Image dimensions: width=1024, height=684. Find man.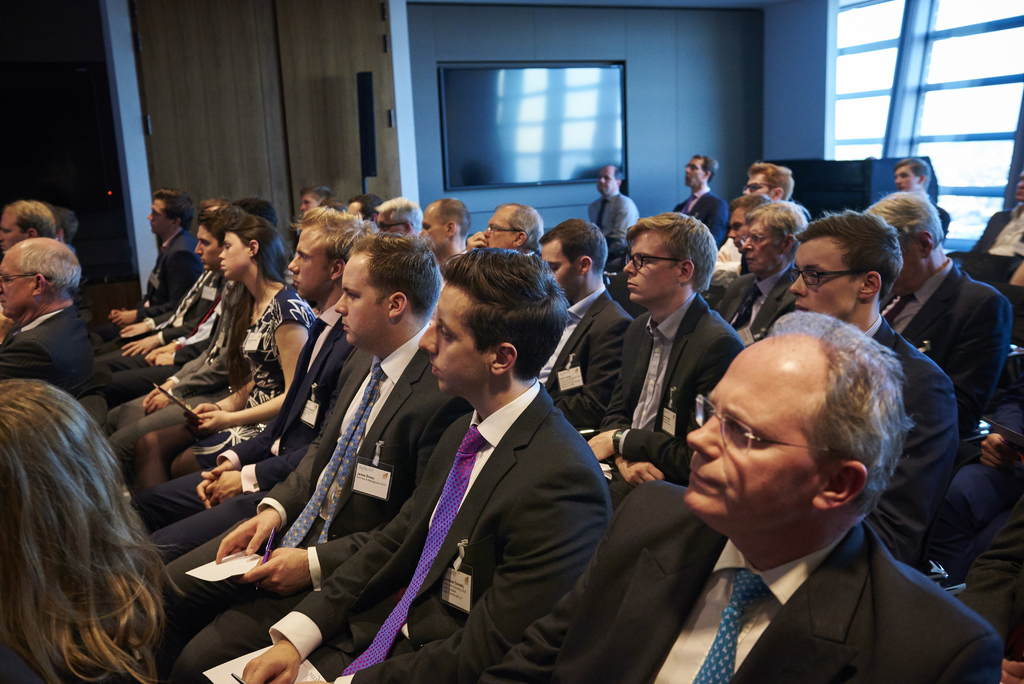
bbox=(484, 313, 1003, 683).
